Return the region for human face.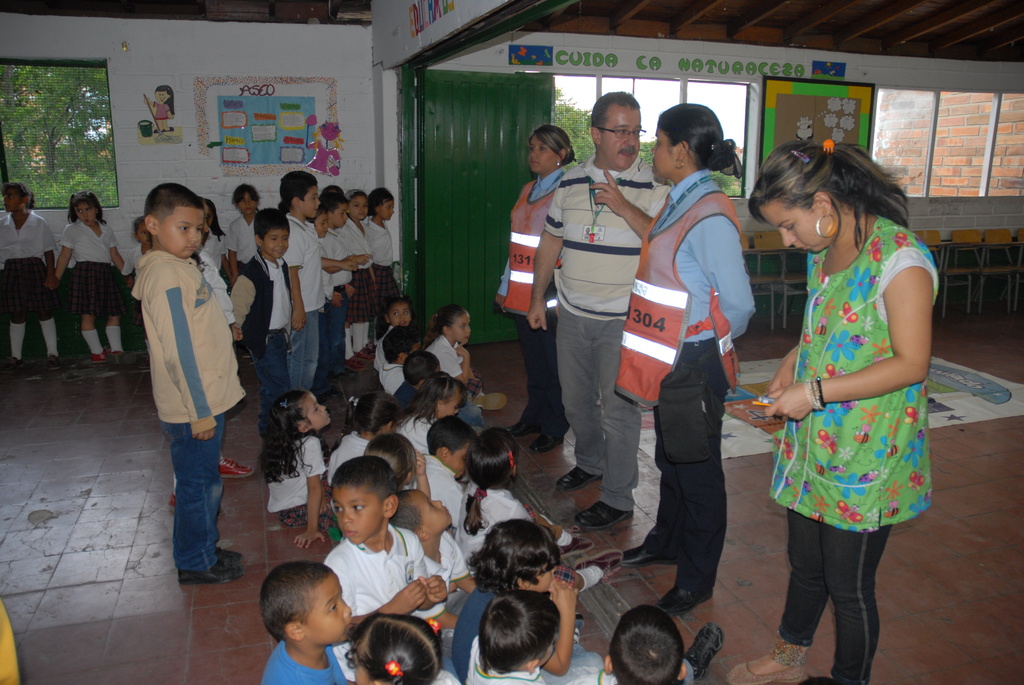
313:212:330:239.
